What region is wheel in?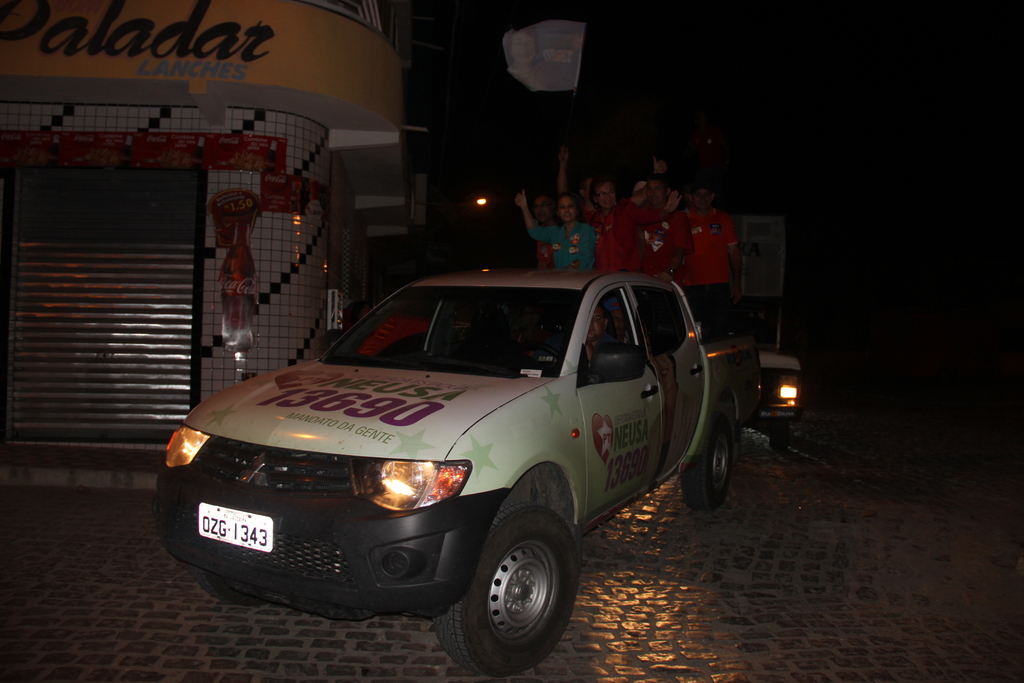
<box>181,568,260,609</box>.
